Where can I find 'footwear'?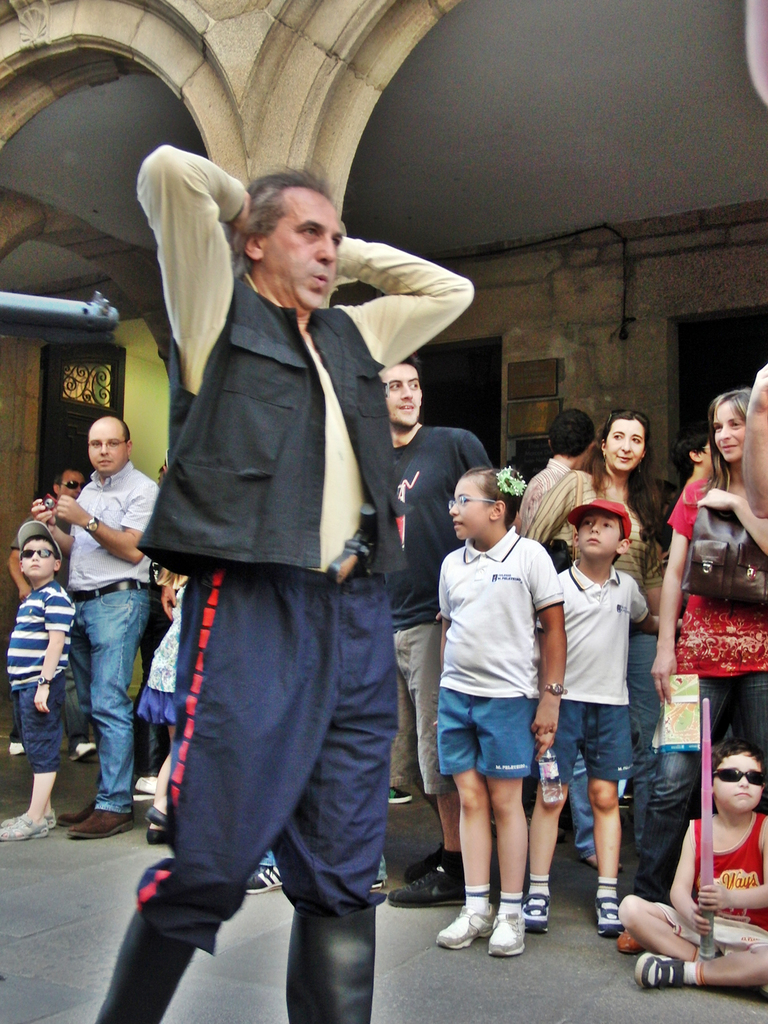
You can find it at pyautogui.locateOnScreen(250, 865, 284, 893).
